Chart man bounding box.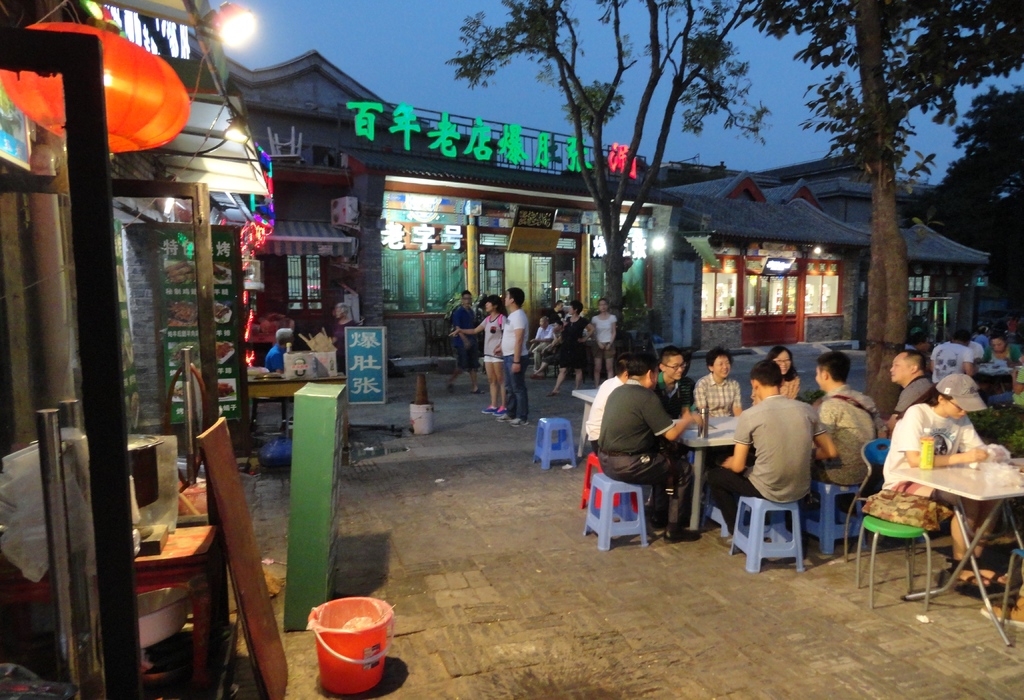
Charted: left=601, top=353, right=705, bottom=544.
